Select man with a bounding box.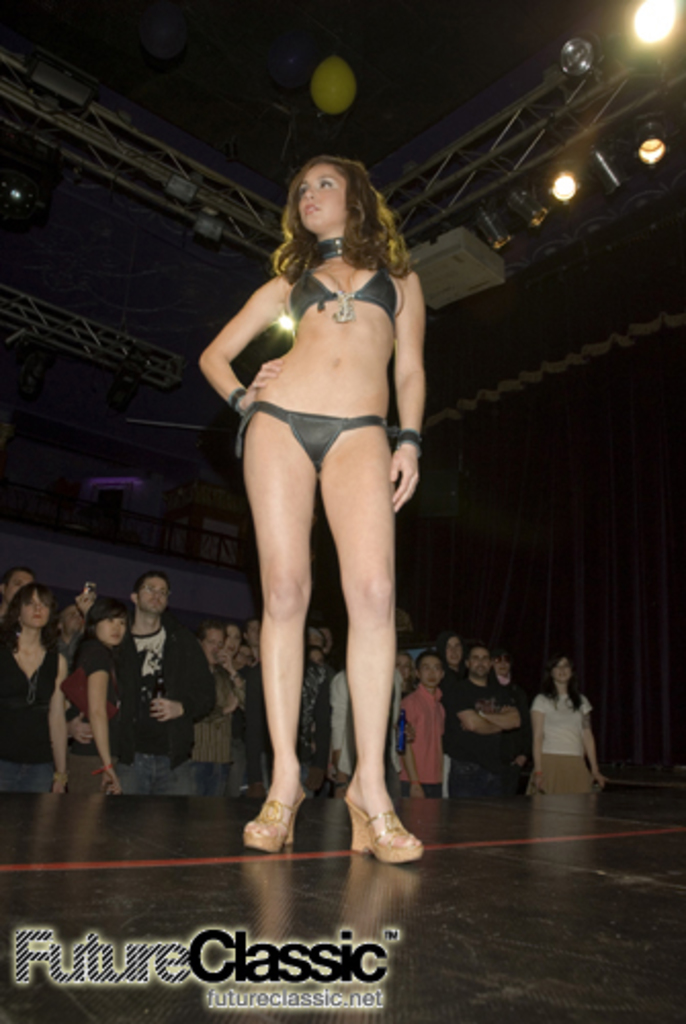
locate(213, 618, 246, 723).
